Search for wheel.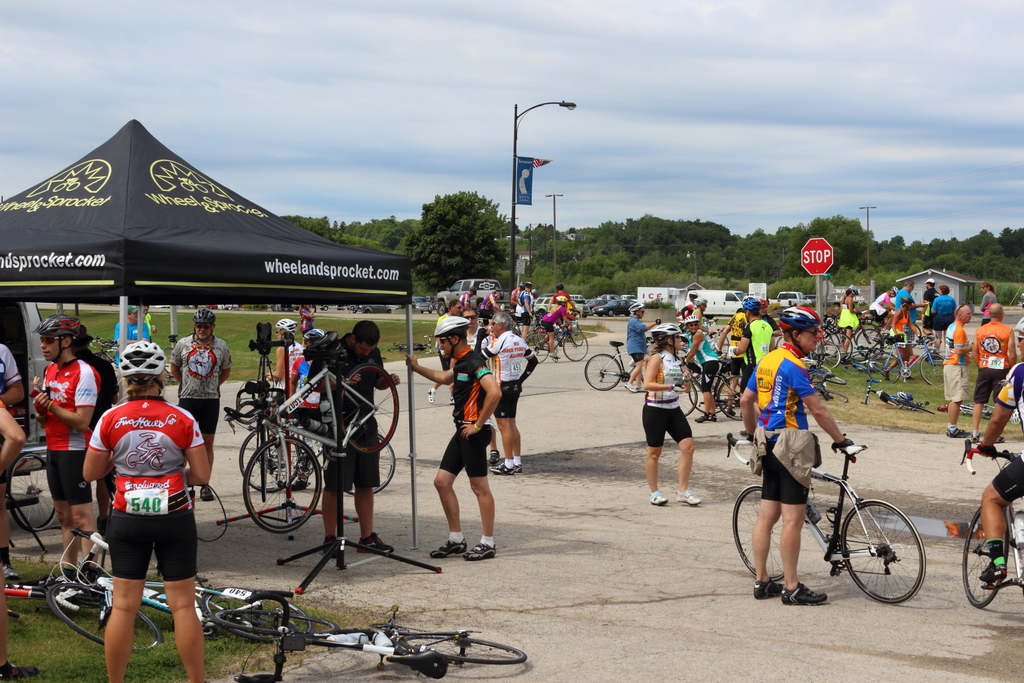
Found at [211, 604, 342, 635].
